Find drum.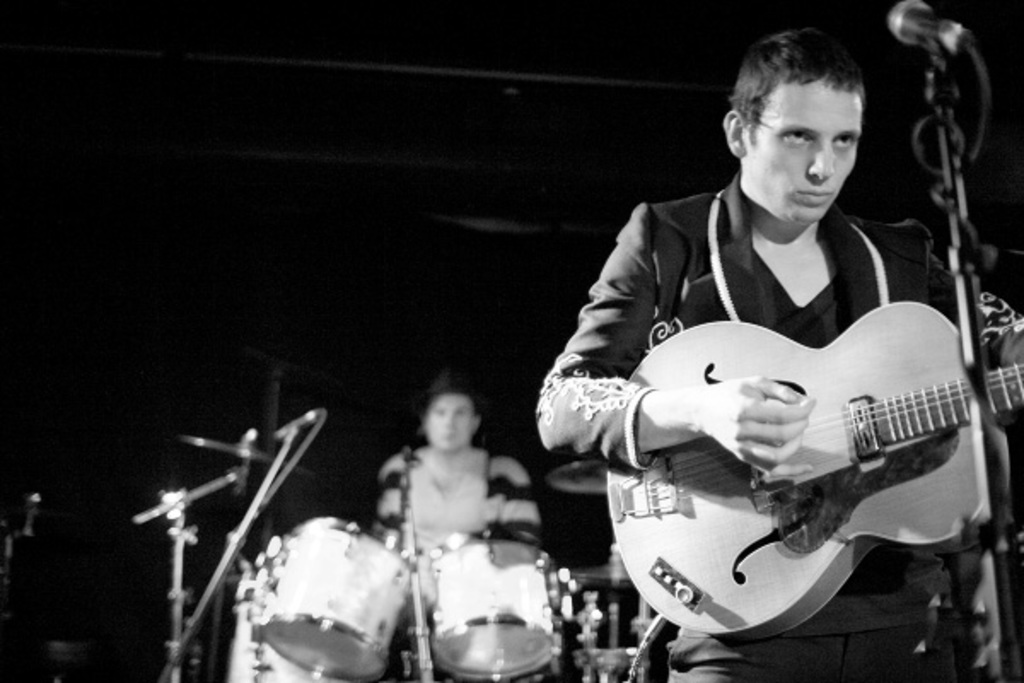
(left=230, top=521, right=411, bottom=681).
